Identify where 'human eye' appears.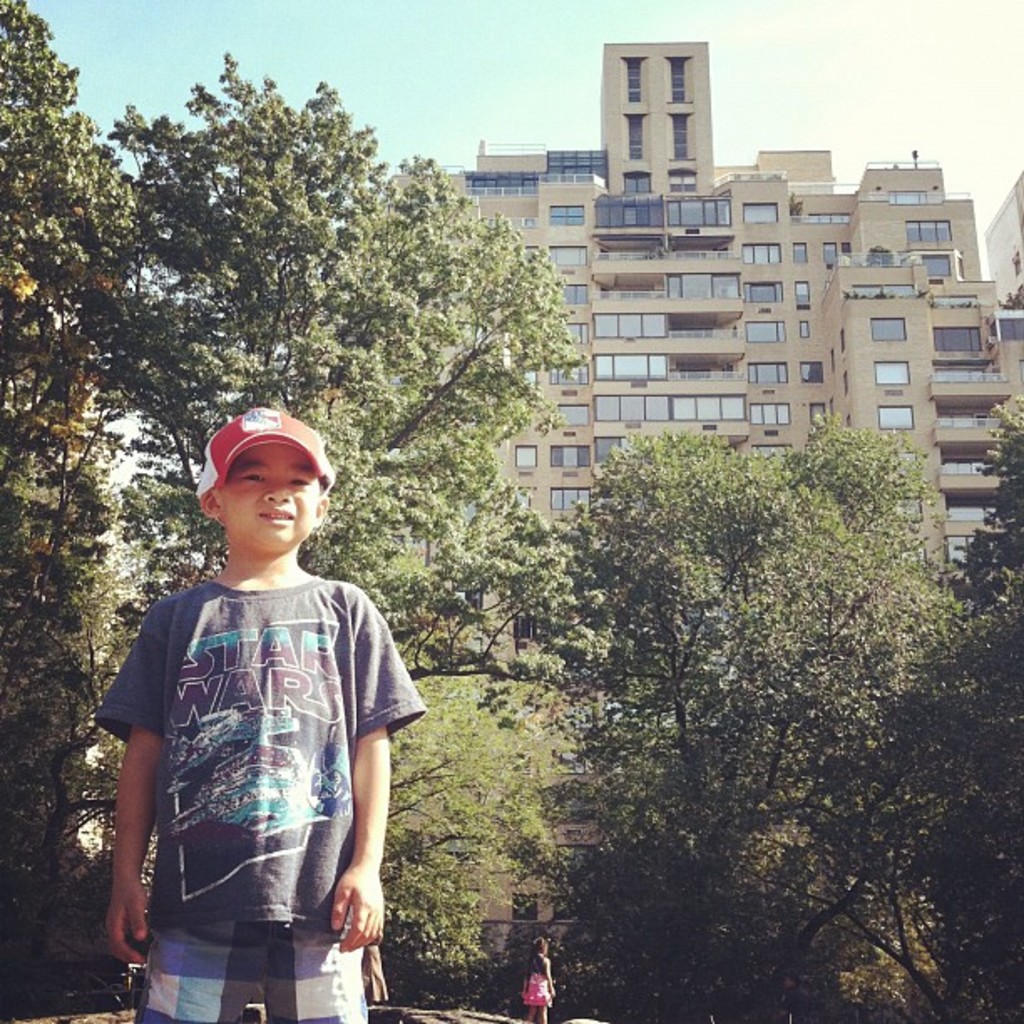
Appears at bbox(239, 468, 266, 485).
